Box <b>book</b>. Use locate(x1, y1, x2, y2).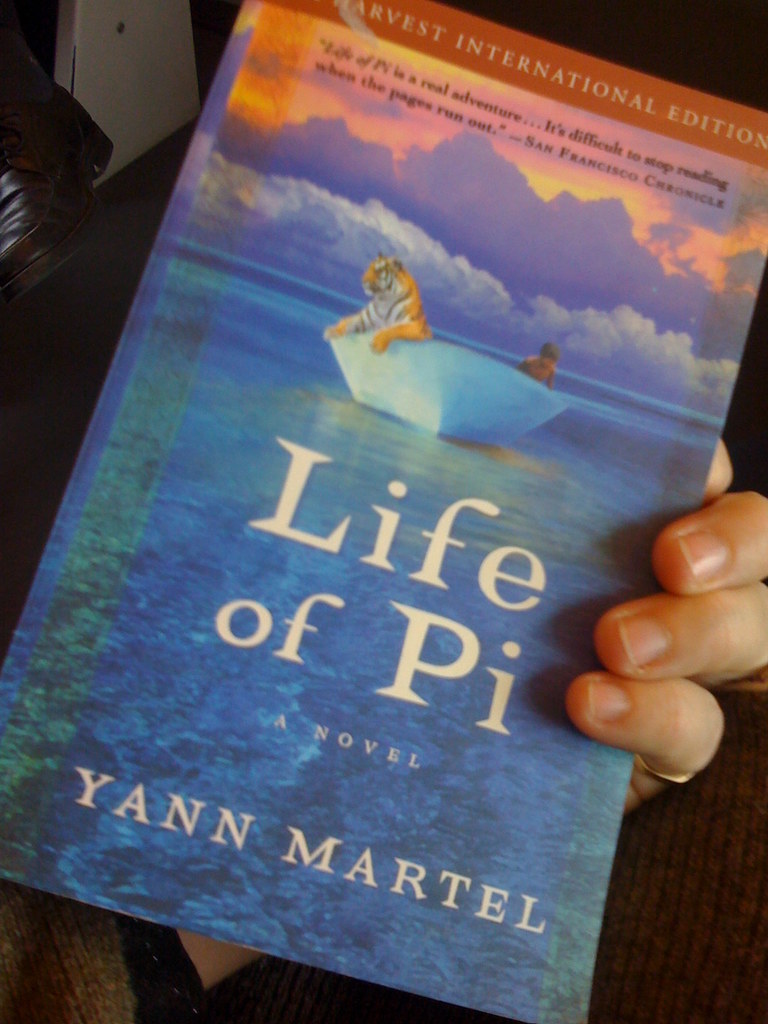
locate(7, 17, 721, 1012).
